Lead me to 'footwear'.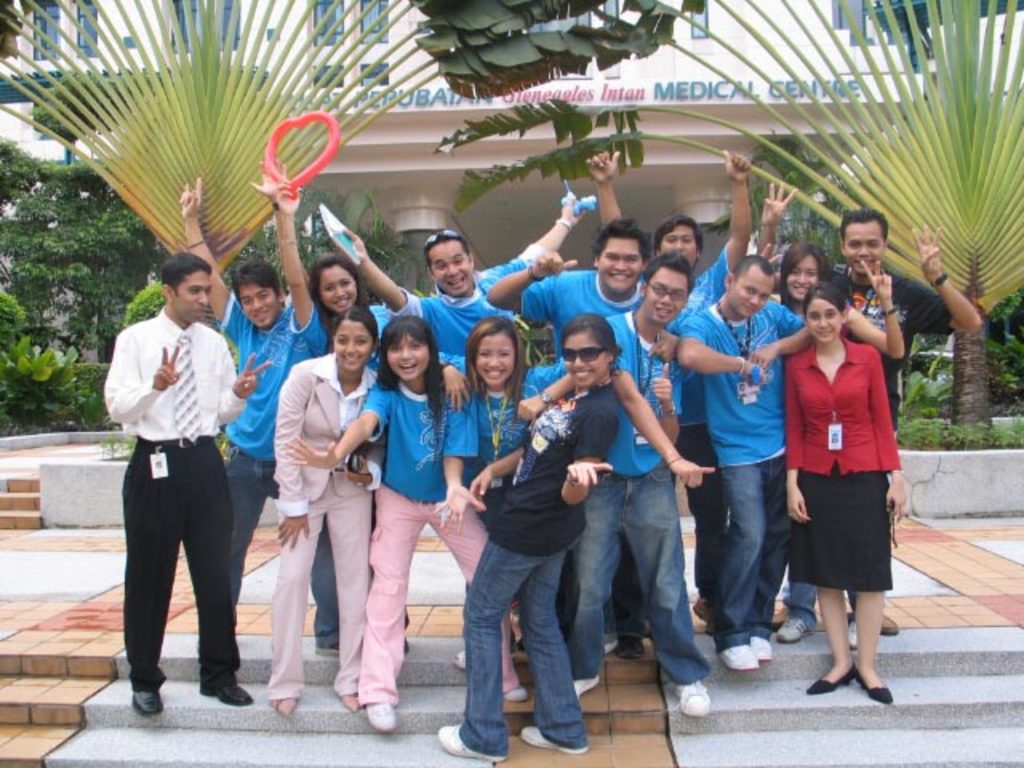
Lead to <box>574,674,598,699</box>.
